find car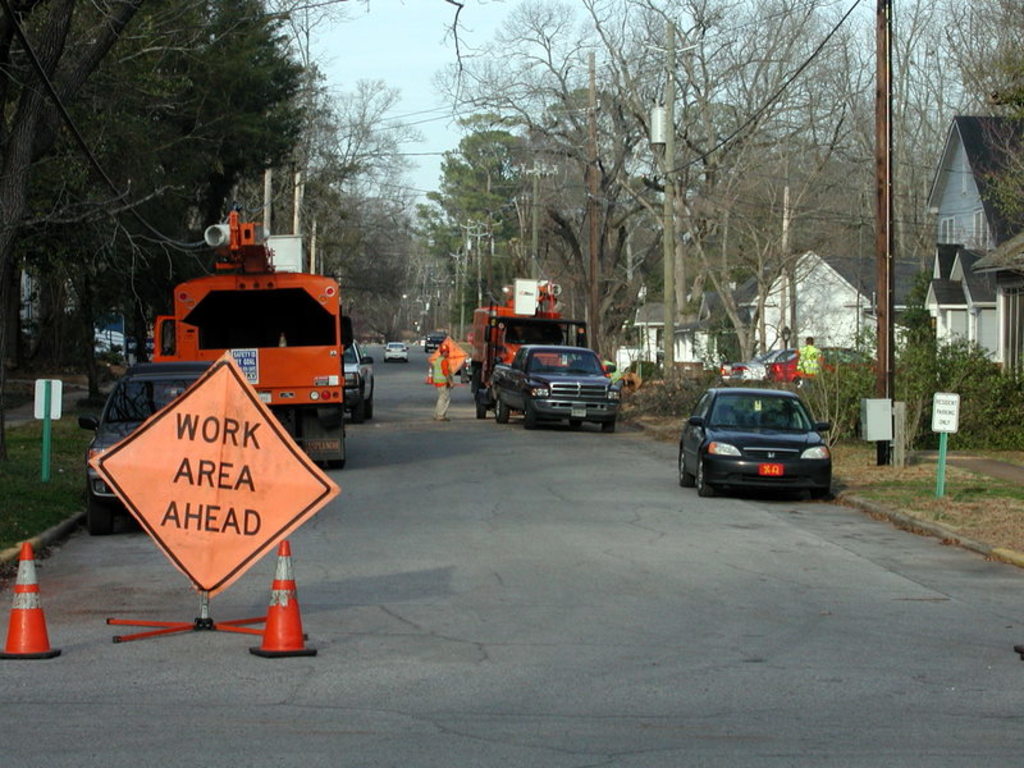
x1=765 y1=338 x2=879 y2=384
